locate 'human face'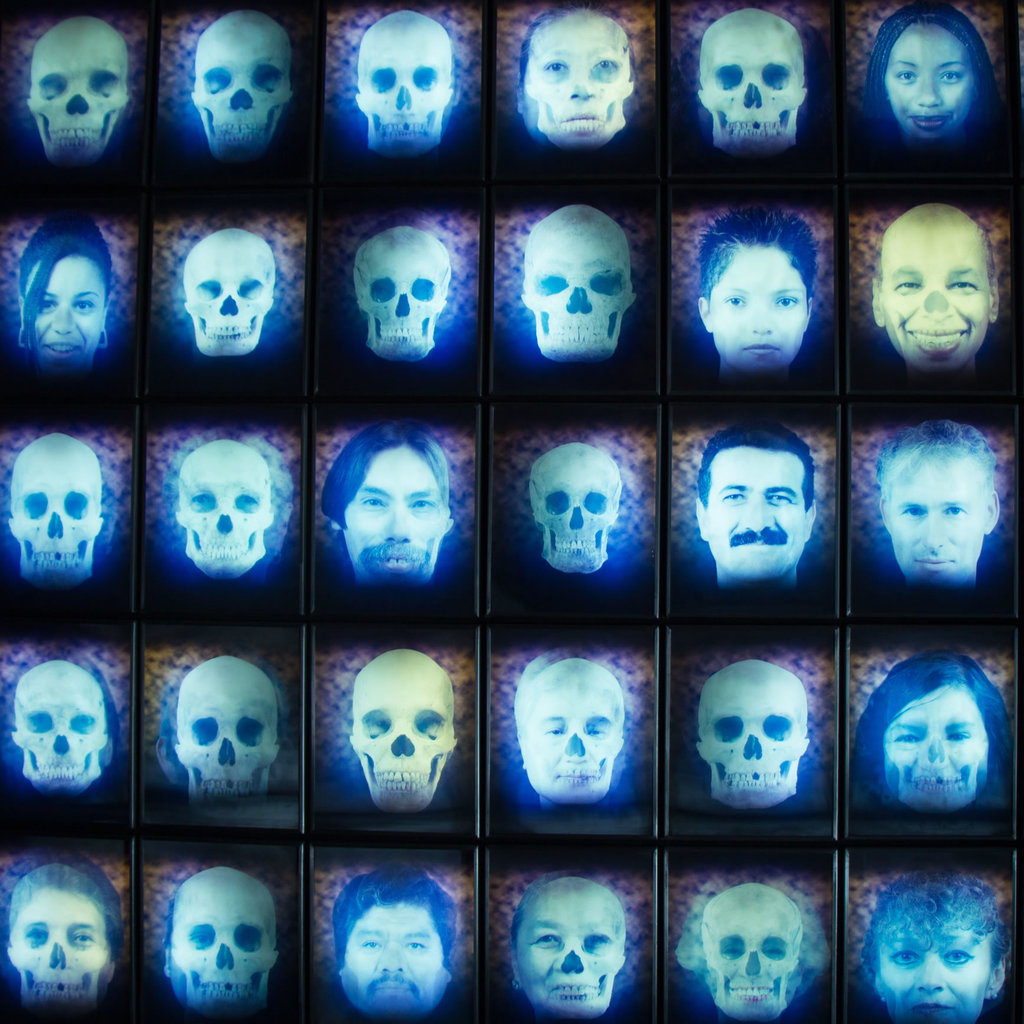
bbox(536, 22, 630, 142)
